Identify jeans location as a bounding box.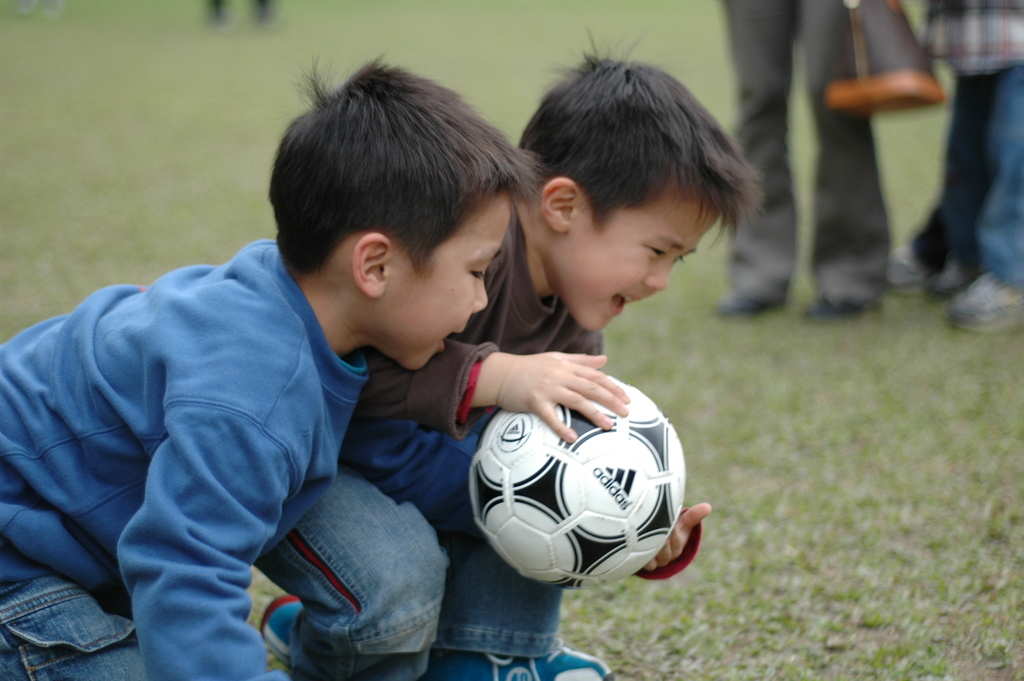
l=0, t=459, r=445, b=680.
